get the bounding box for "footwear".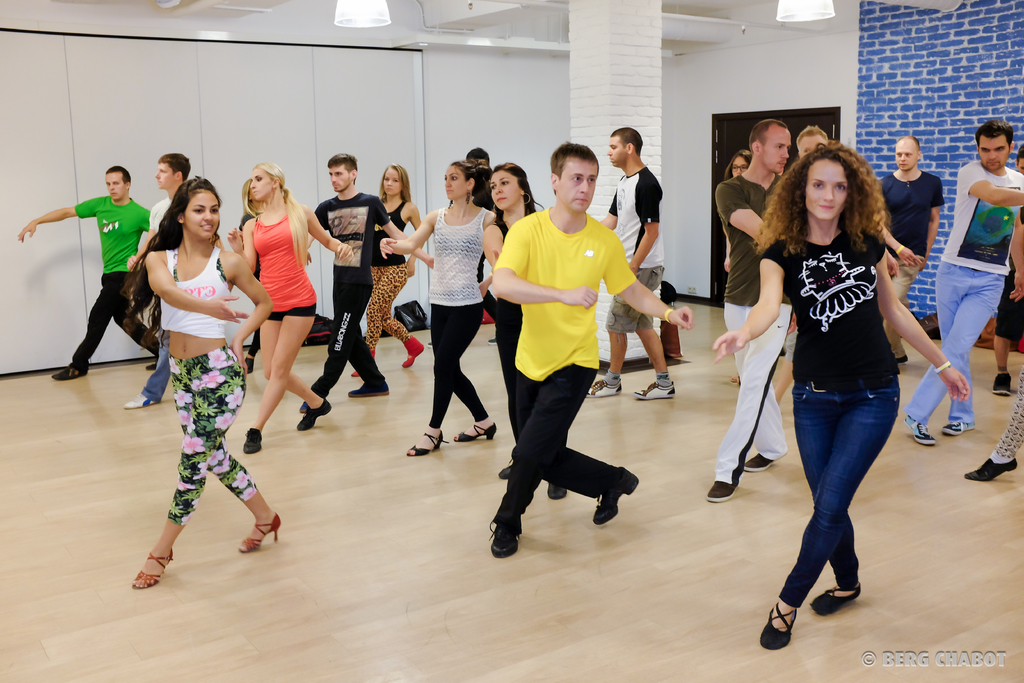
(743,454,774,468).
